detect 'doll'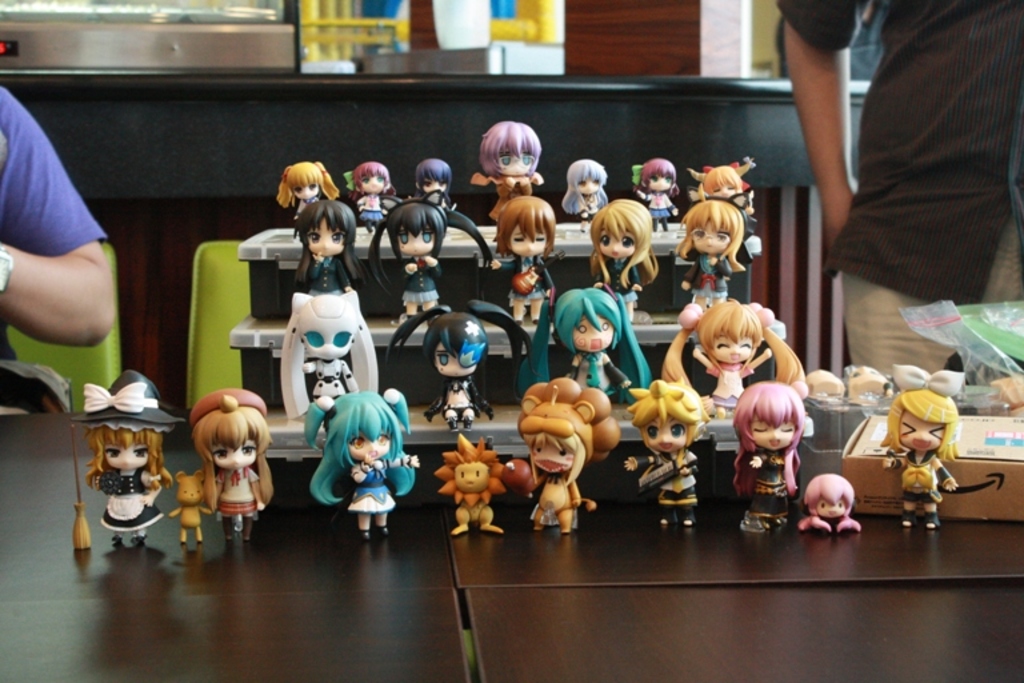
rect(628, 390, 711, 530)
